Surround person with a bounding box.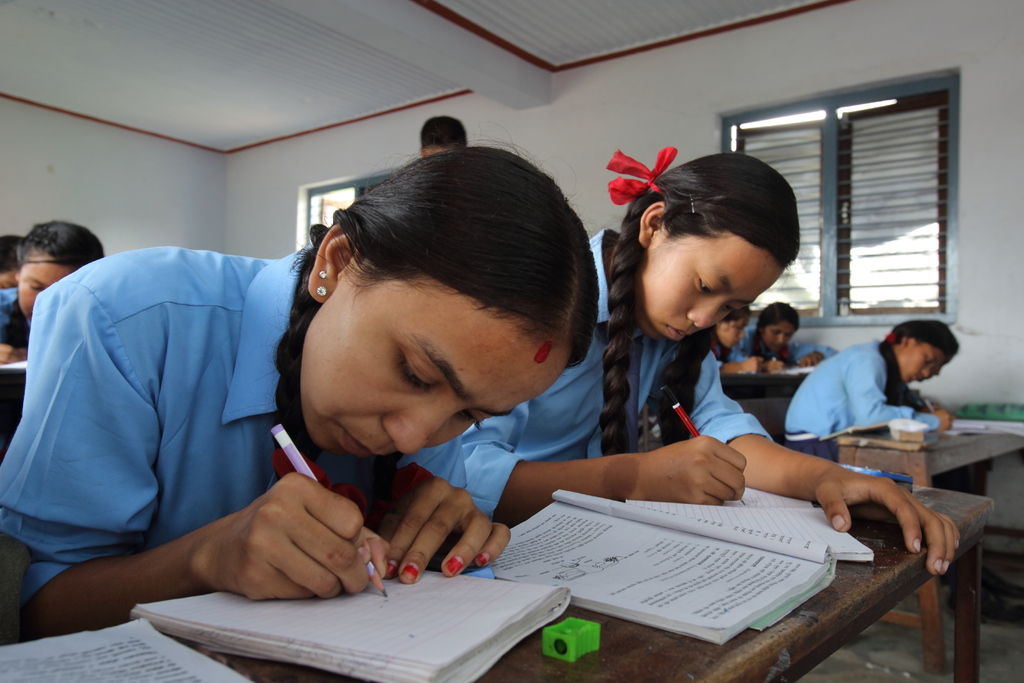
(0, 220, 106, 366).
